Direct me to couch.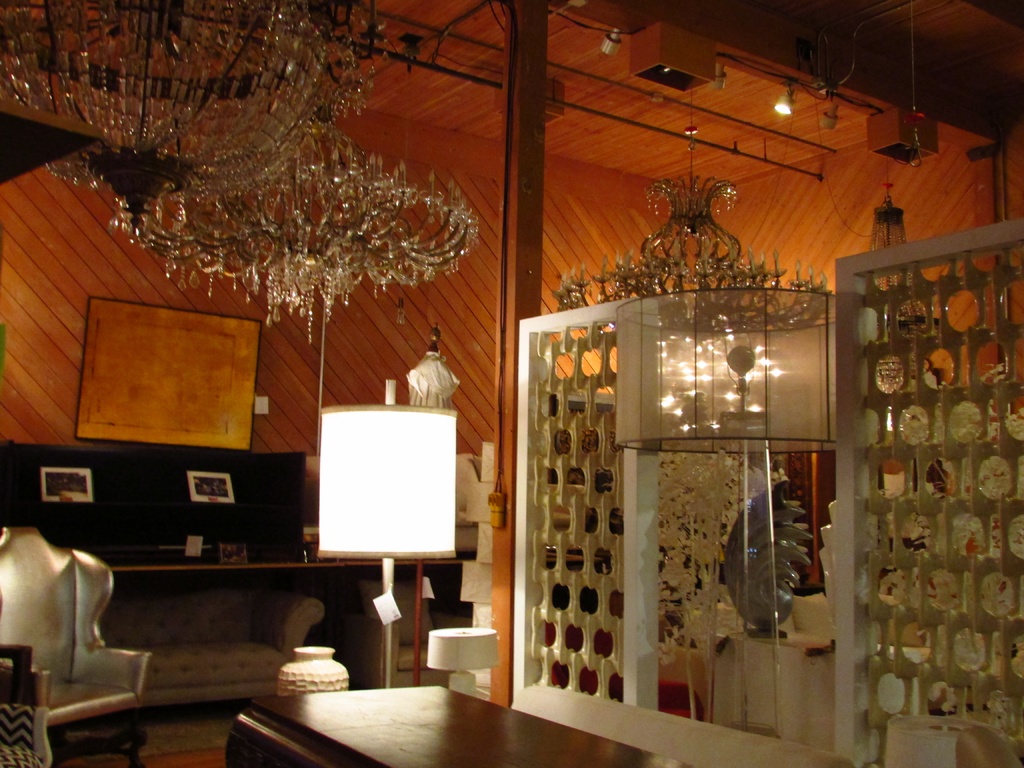
Direction: bbox=(96, 593, 326, 708).
